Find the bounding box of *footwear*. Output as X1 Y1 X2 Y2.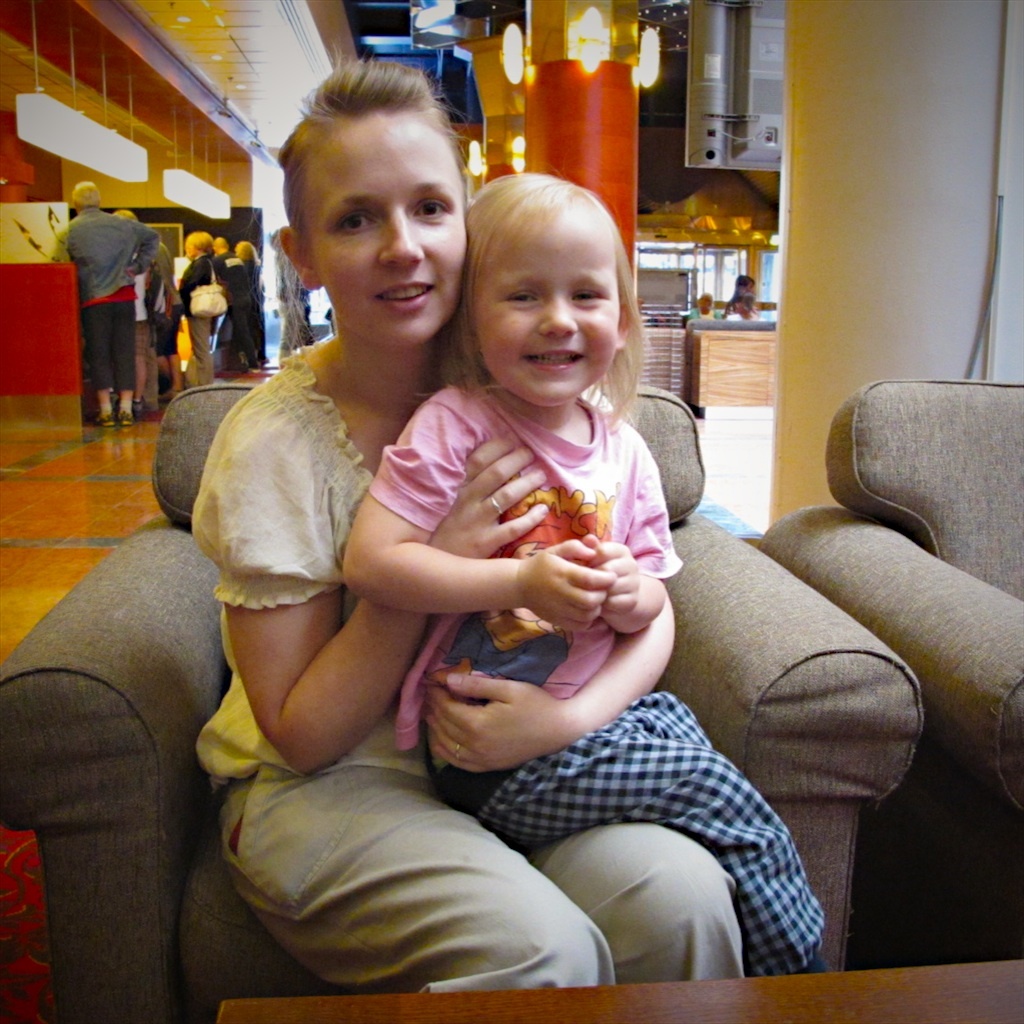
110 401 141 433.
